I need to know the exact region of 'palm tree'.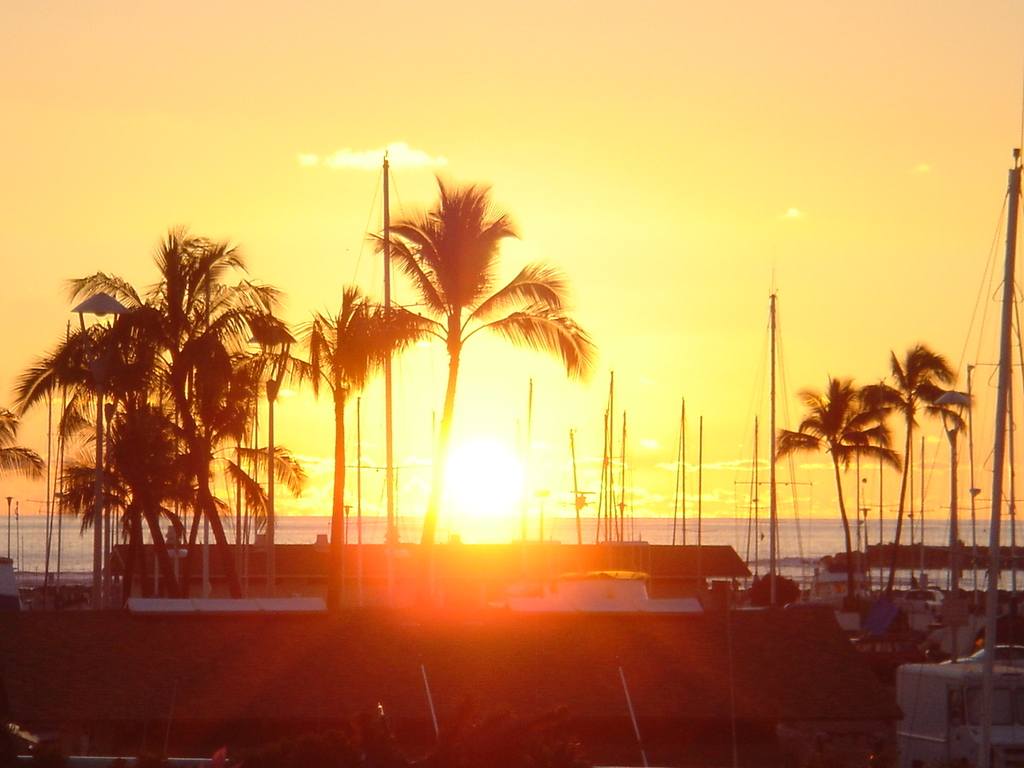
Region: 321:286:413:542.
